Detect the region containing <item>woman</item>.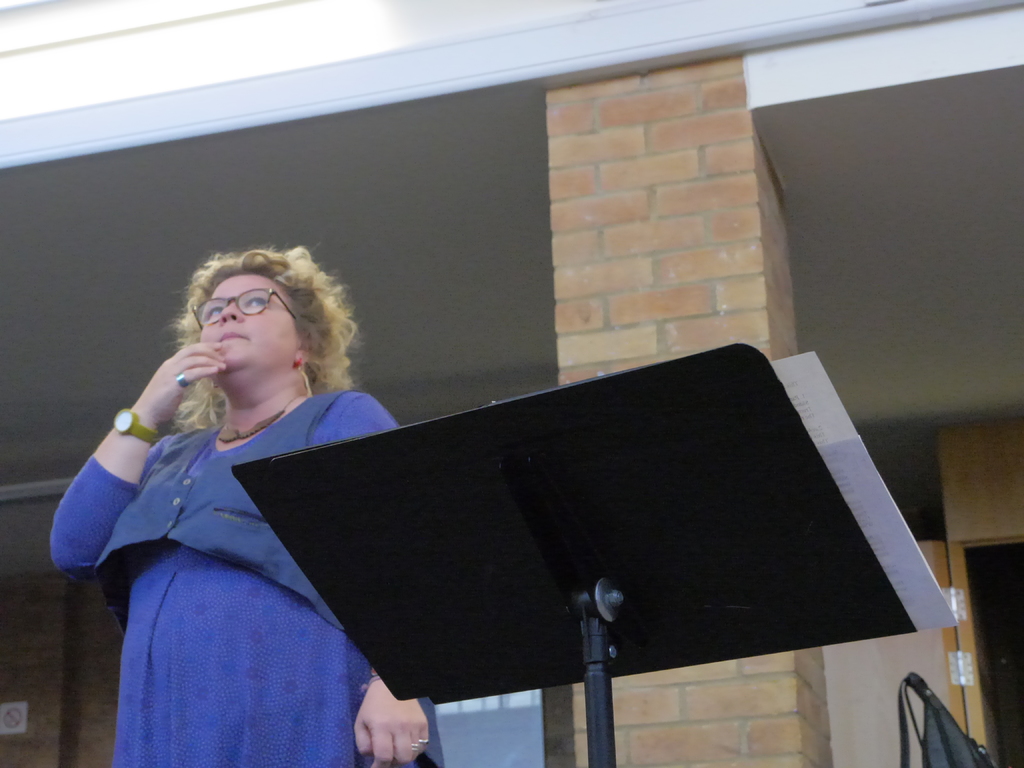
<box>74,229,419,750</box>.
